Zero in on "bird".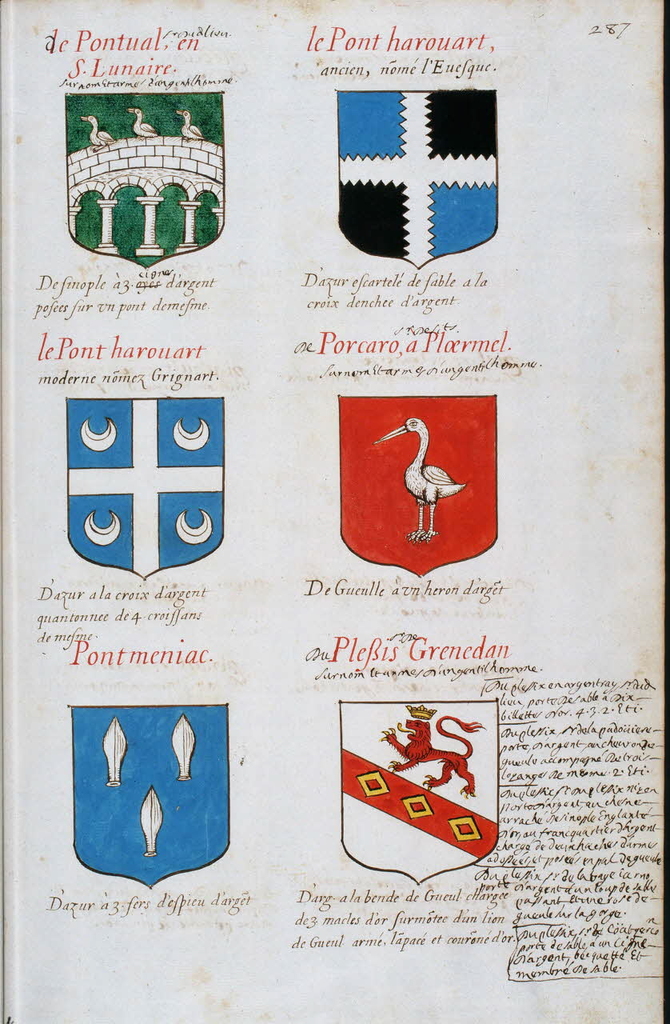
Zeroed in: 371, 417, 472, 544.
